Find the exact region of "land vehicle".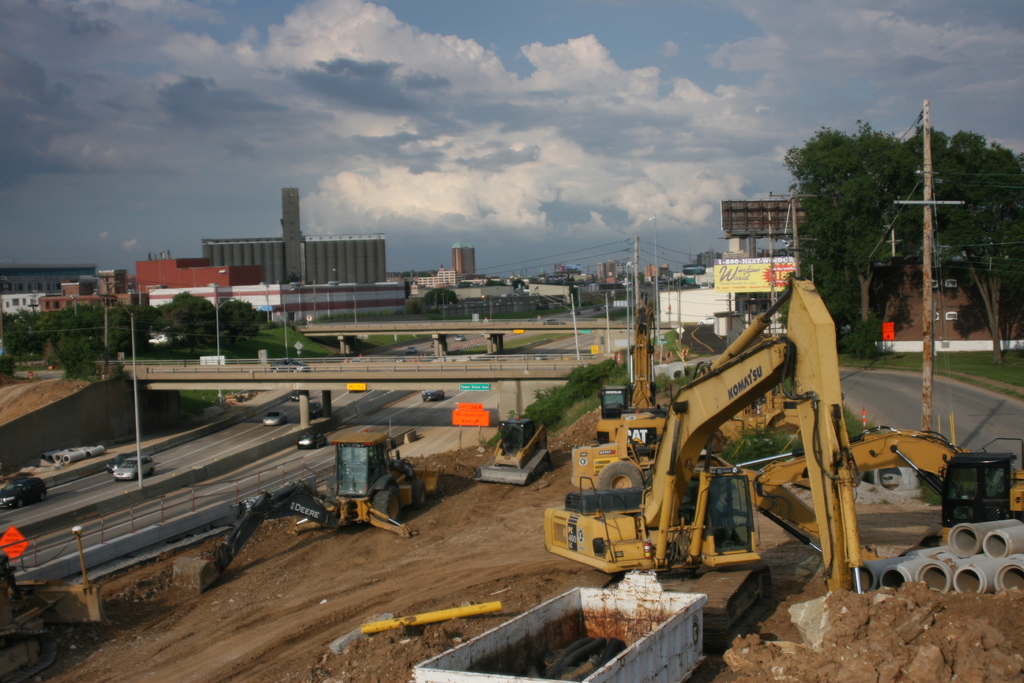
Exact region: Rect(346, 381, 368, 394).
